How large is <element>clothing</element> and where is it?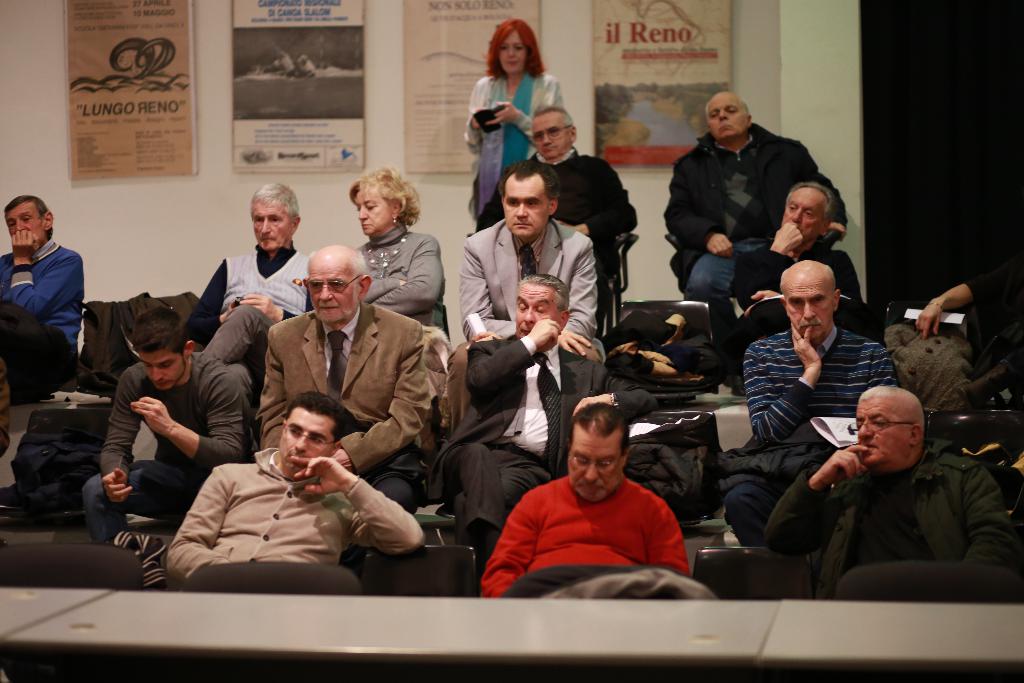
Bounding box: select_region(358, 224, 448, 355).
